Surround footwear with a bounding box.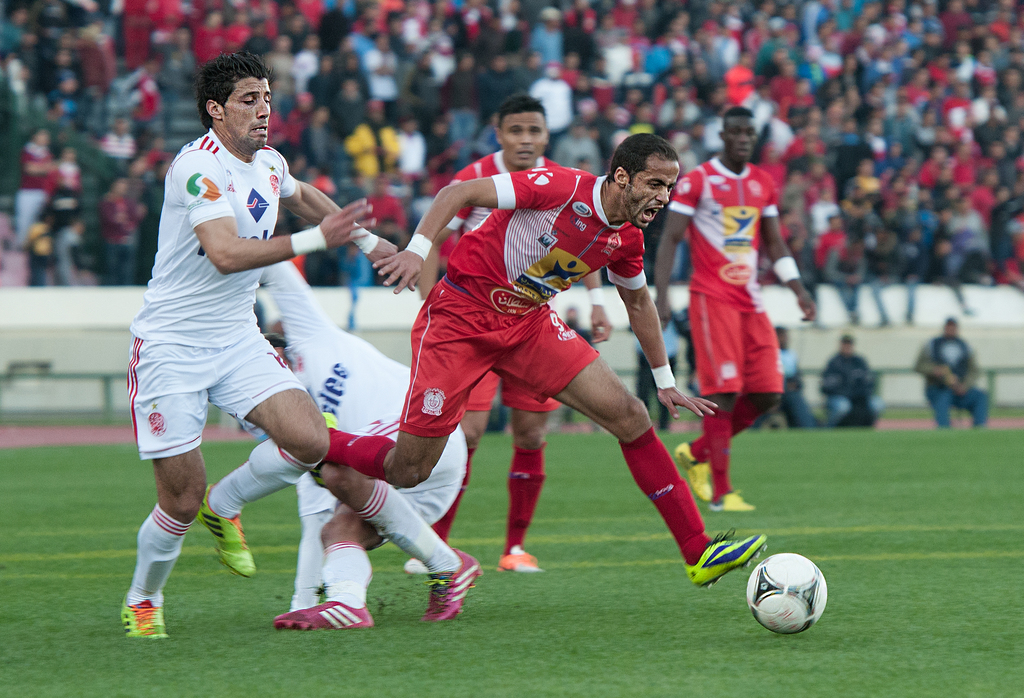
BBox(674, 443, 712, 501).
